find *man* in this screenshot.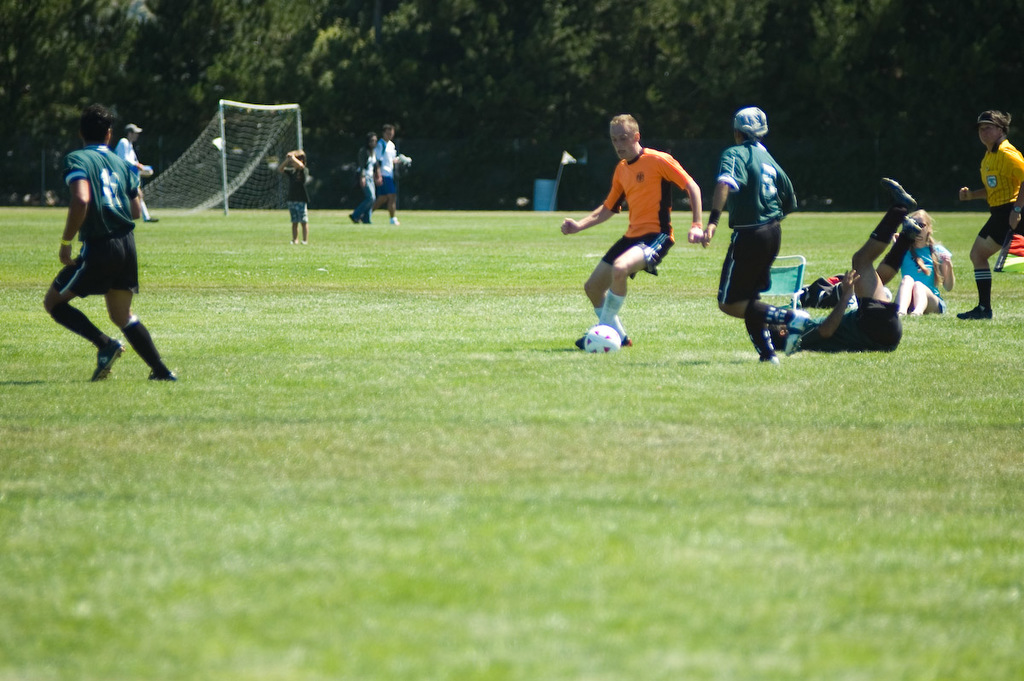
The bounding box for *man* is Rect(763, 176, 922, 352).
